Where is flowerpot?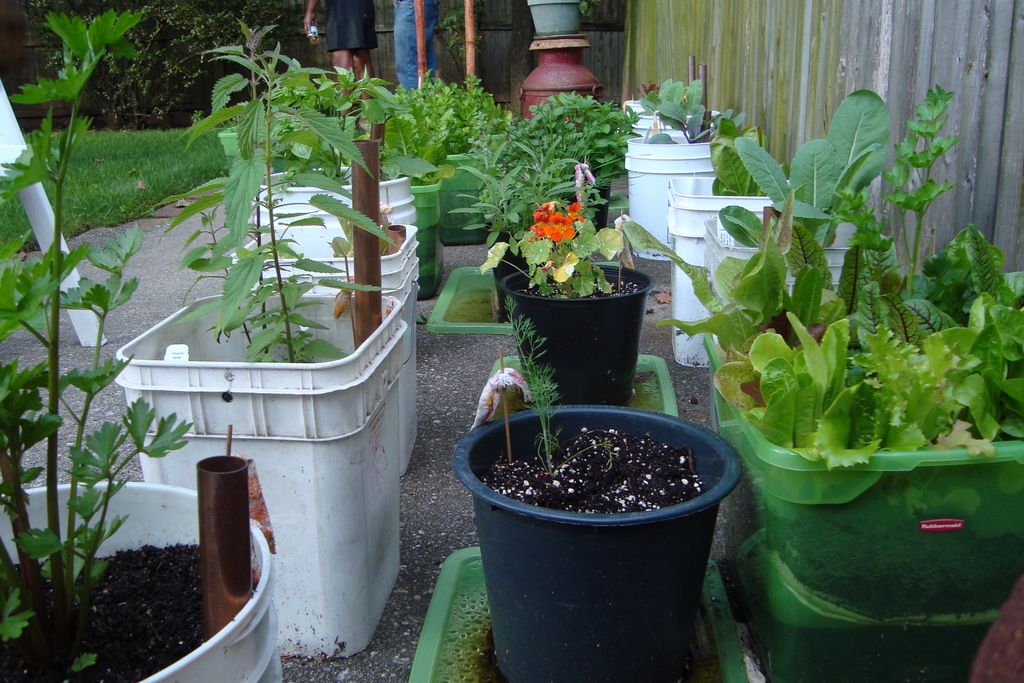
box=[110, 293, 413, 660].
